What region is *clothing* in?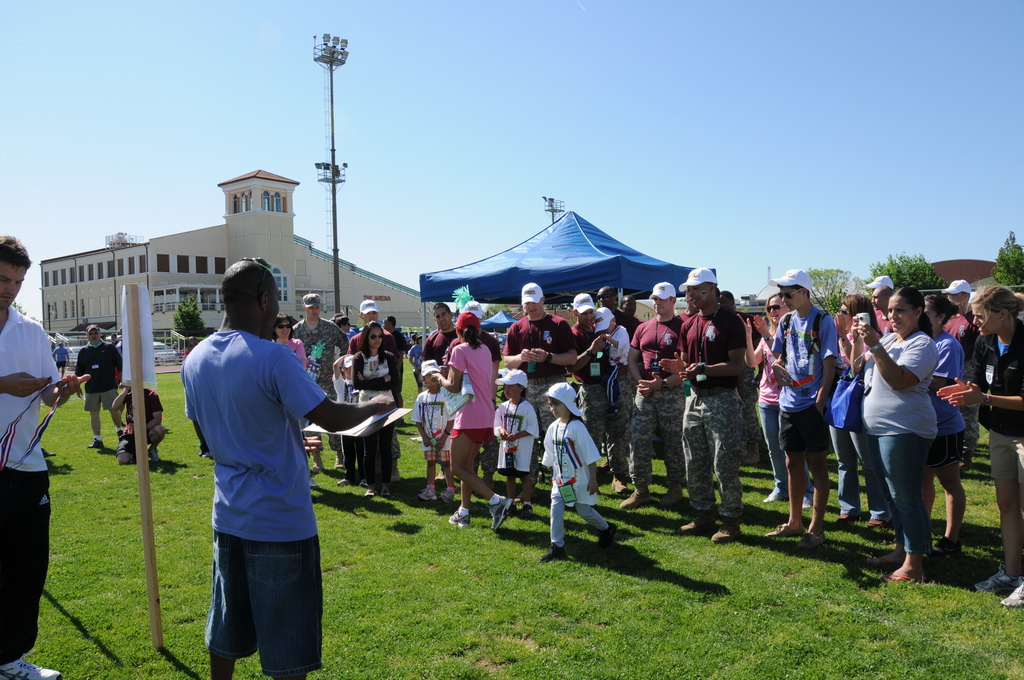
rect(351, 348, 403, 479).
